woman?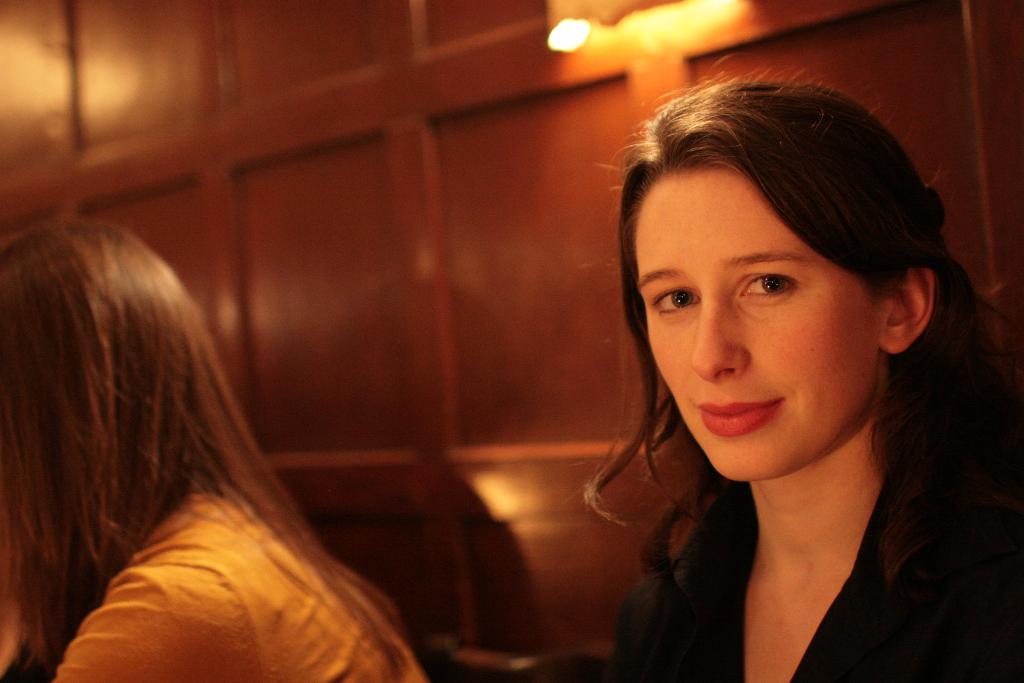
l=517, t=88, r=1010, b=670
